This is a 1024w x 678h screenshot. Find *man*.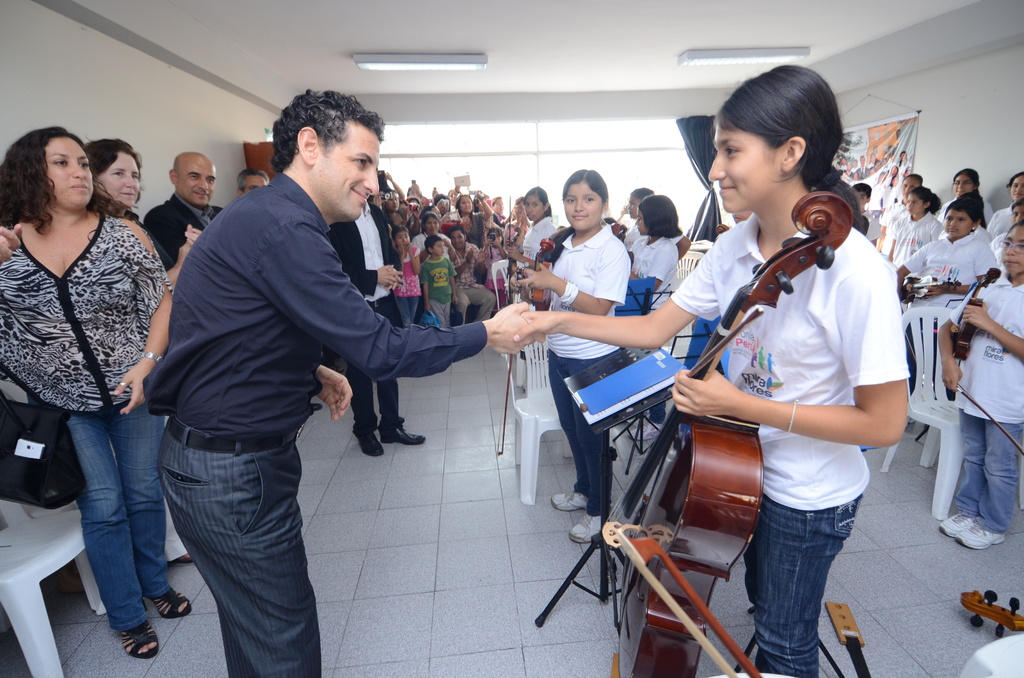
Bounding box: BBox(236, 162, 273, 193).
